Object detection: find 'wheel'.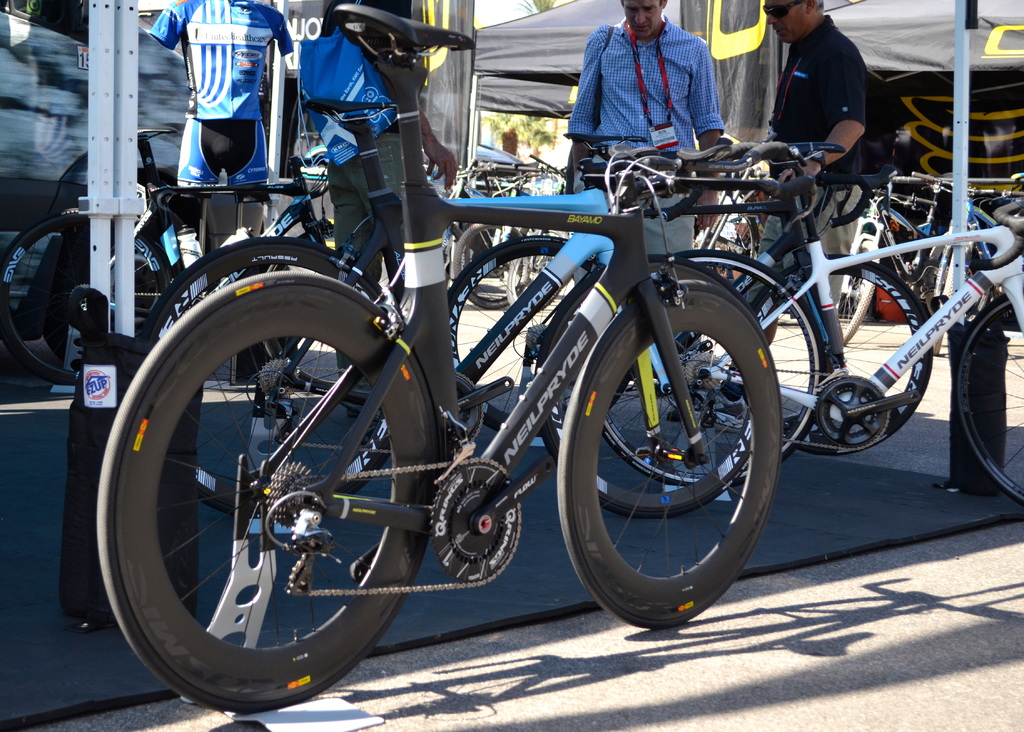
<region>99, 280, 468, 680</region>.
